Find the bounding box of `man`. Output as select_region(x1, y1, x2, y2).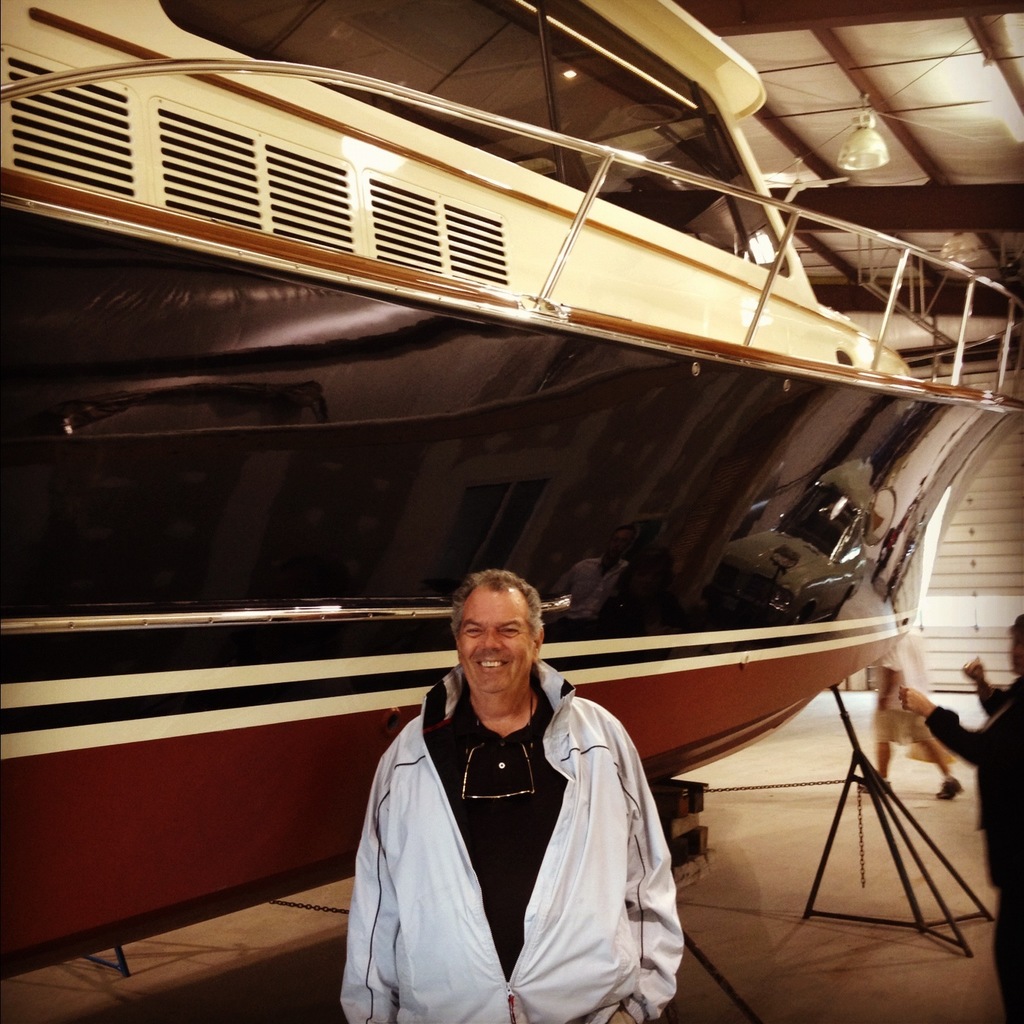
select_region(861, 620, 964, 799).
